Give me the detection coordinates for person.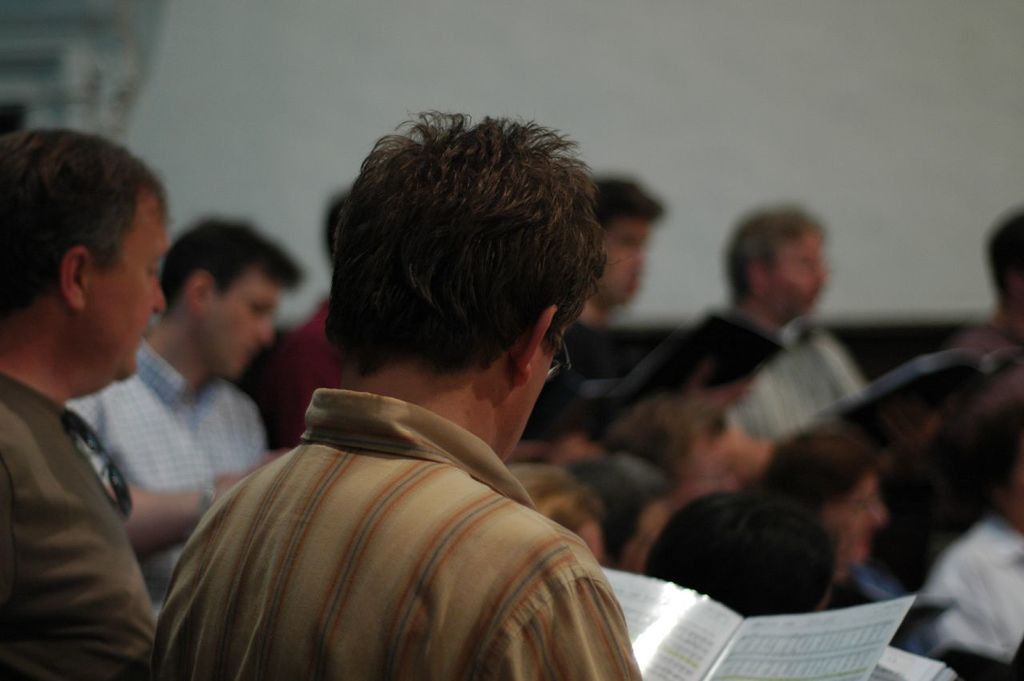
930/399/1023/662.
